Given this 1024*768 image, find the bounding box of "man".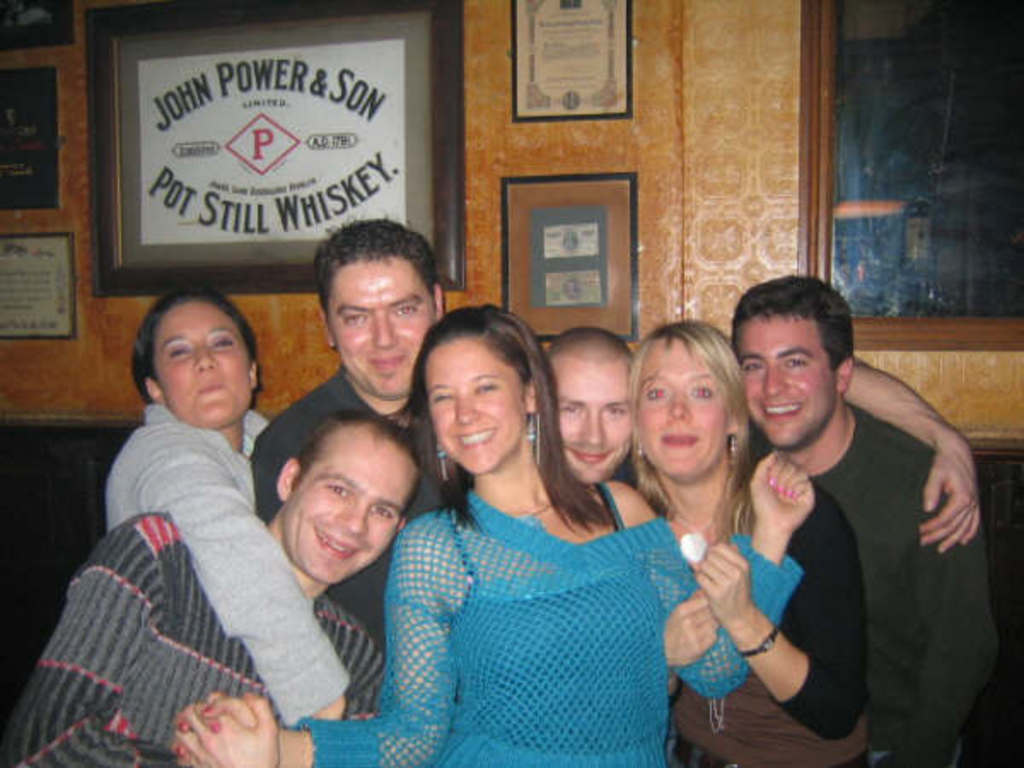
locate(249, 215, 454, 669).
